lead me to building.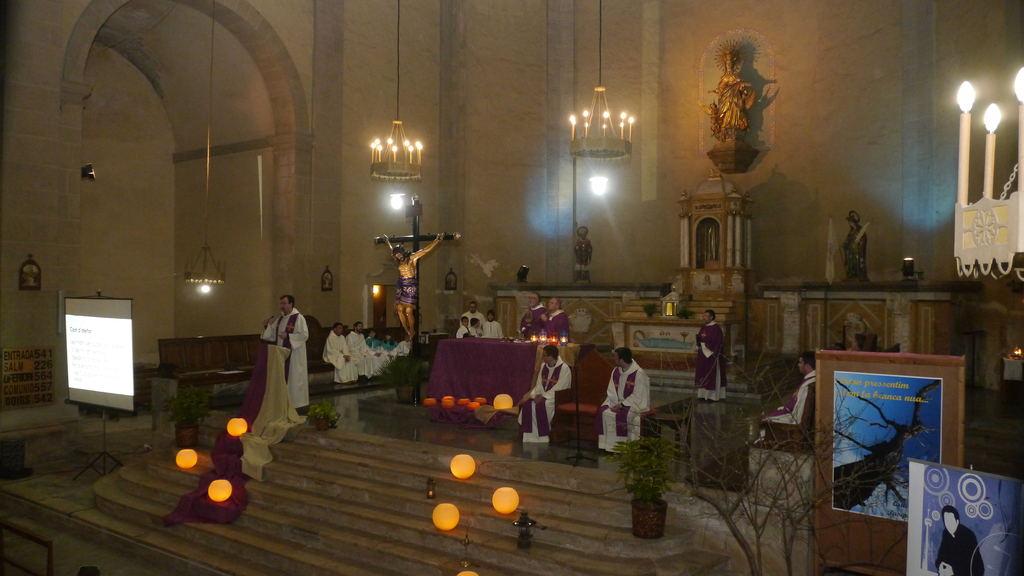
Lead to Rect(0, 0, 1023, 575).
